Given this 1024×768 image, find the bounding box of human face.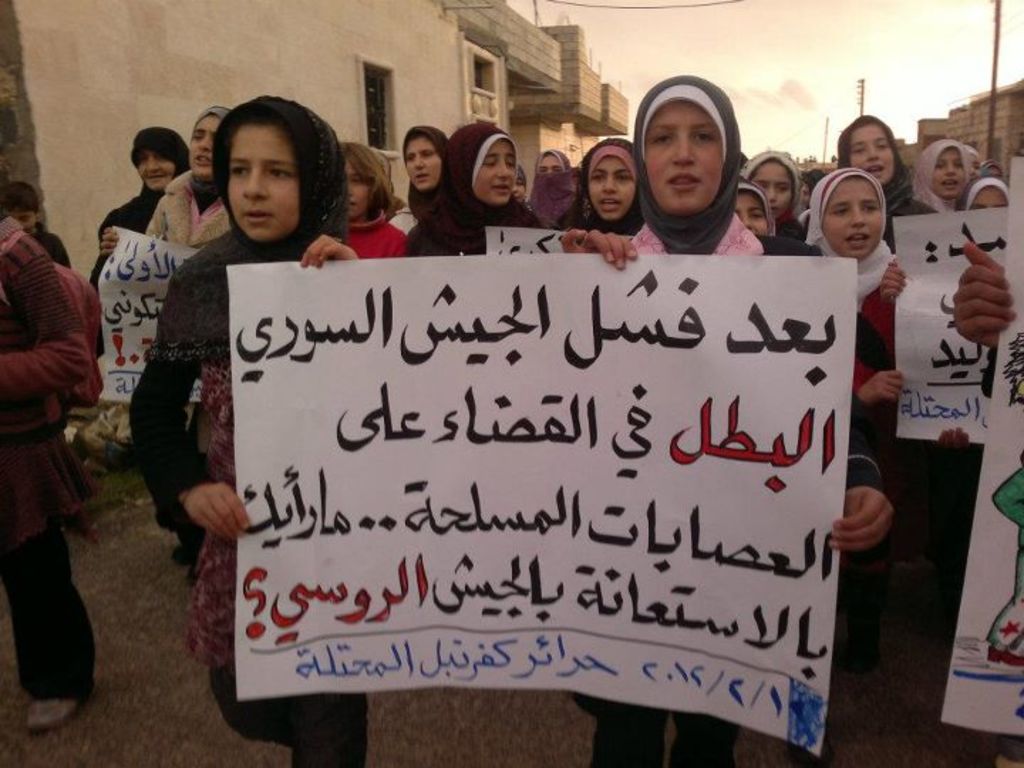
locate(138, 149, 174, 188).
